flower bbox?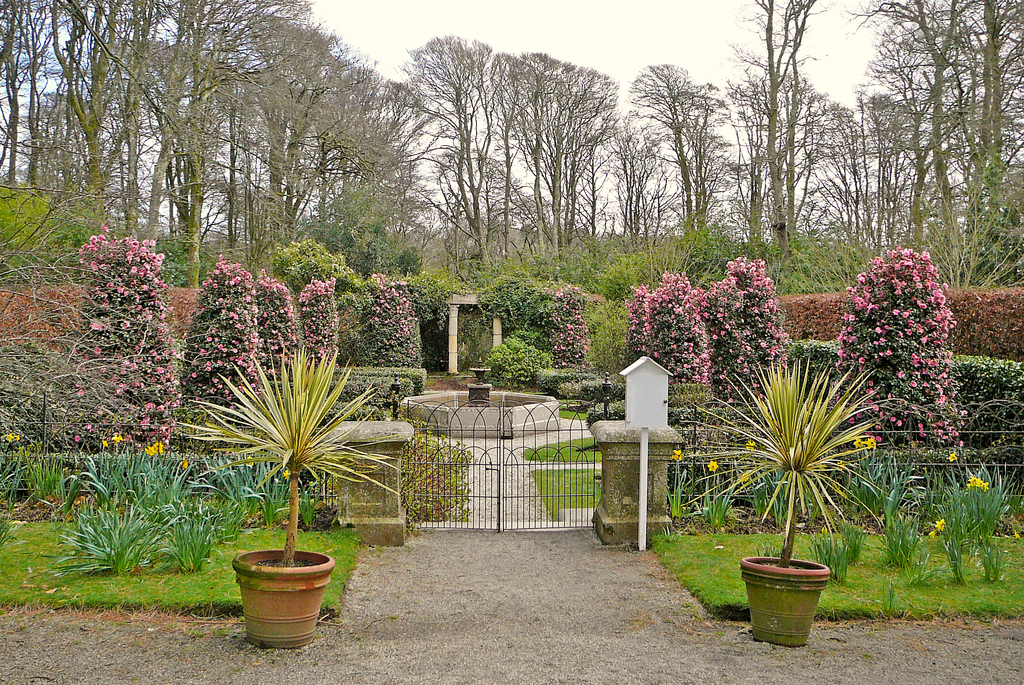
<bbox>852, 439, 862, 446</bbox>
